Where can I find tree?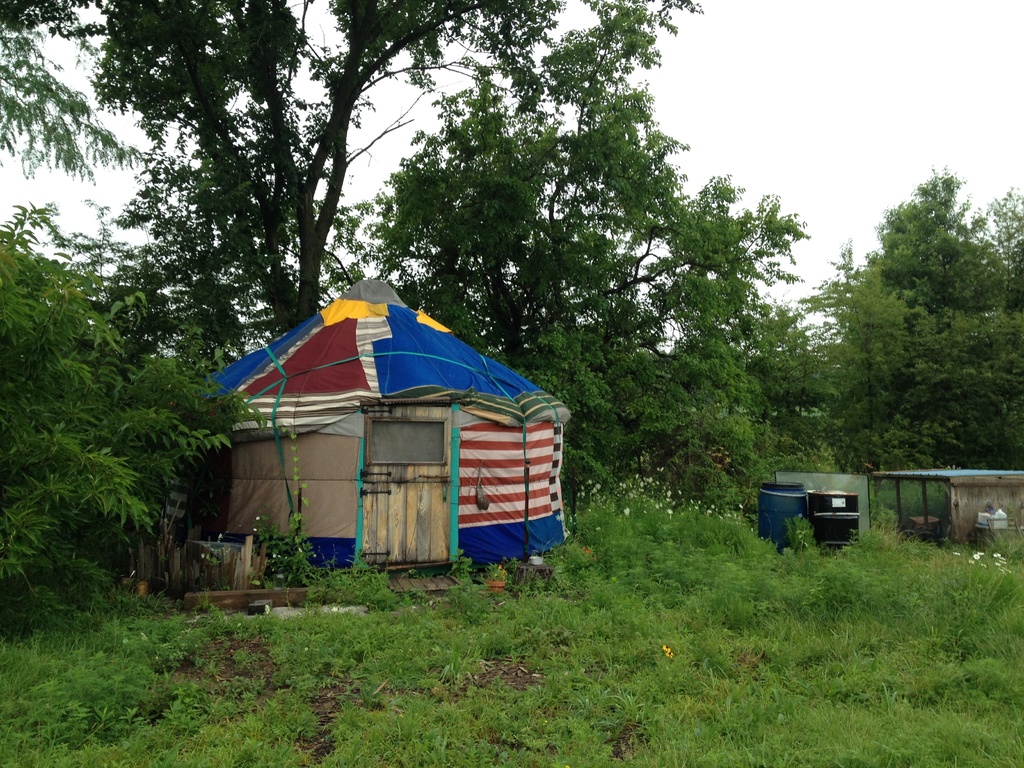
You can find it at box(13, 0, 543, 331).
